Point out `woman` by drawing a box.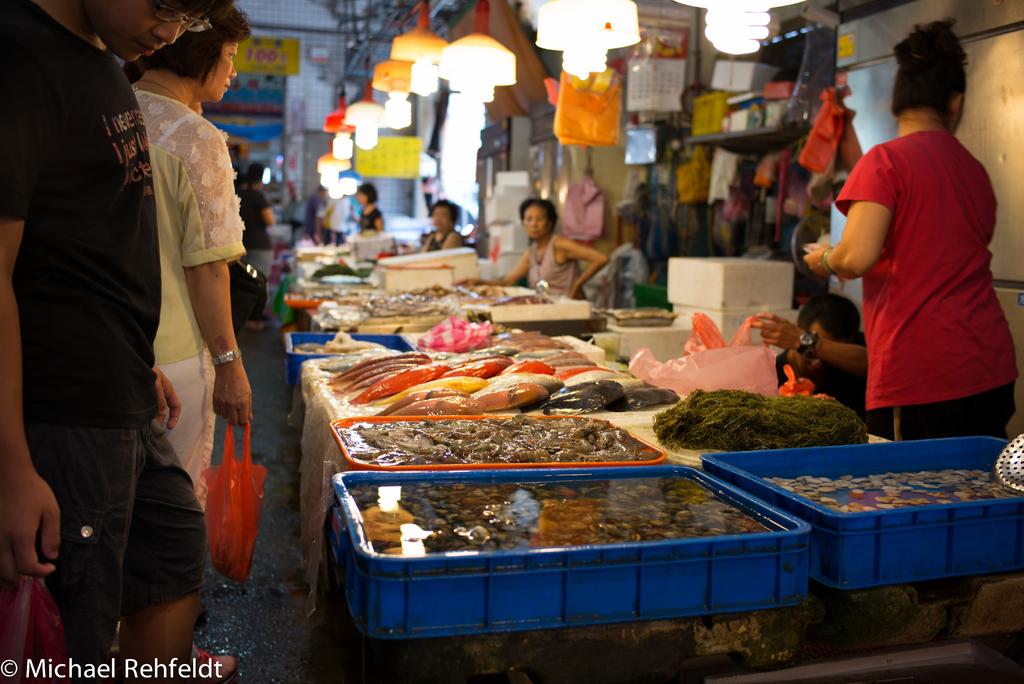
<bbox>412, 202, 472, 252</bbox>.
